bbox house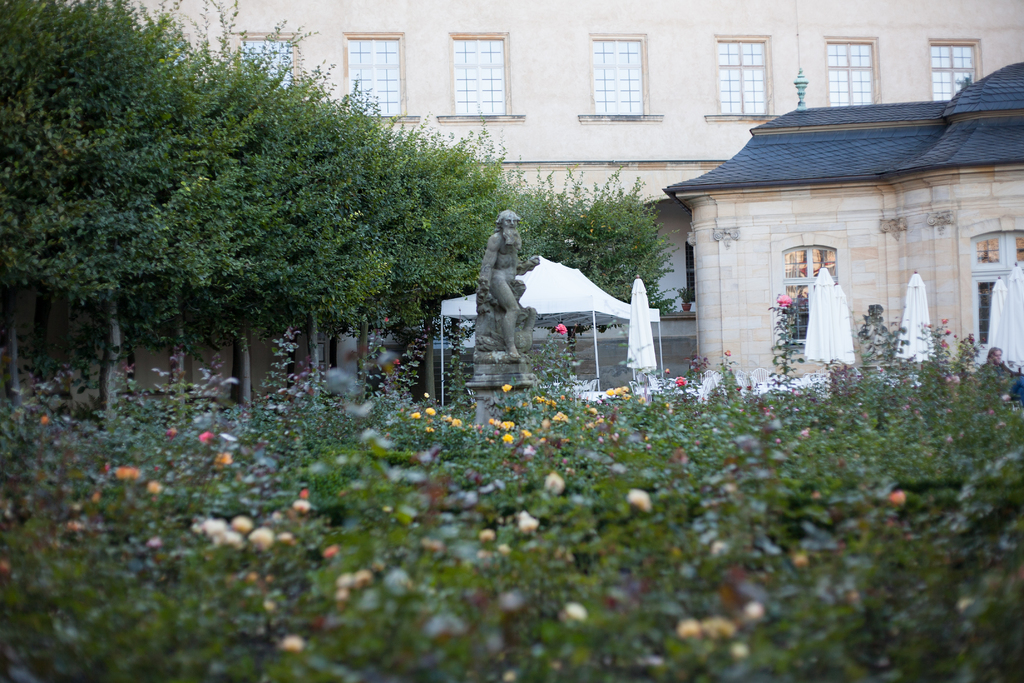
[130, 0, 1022, 301]
